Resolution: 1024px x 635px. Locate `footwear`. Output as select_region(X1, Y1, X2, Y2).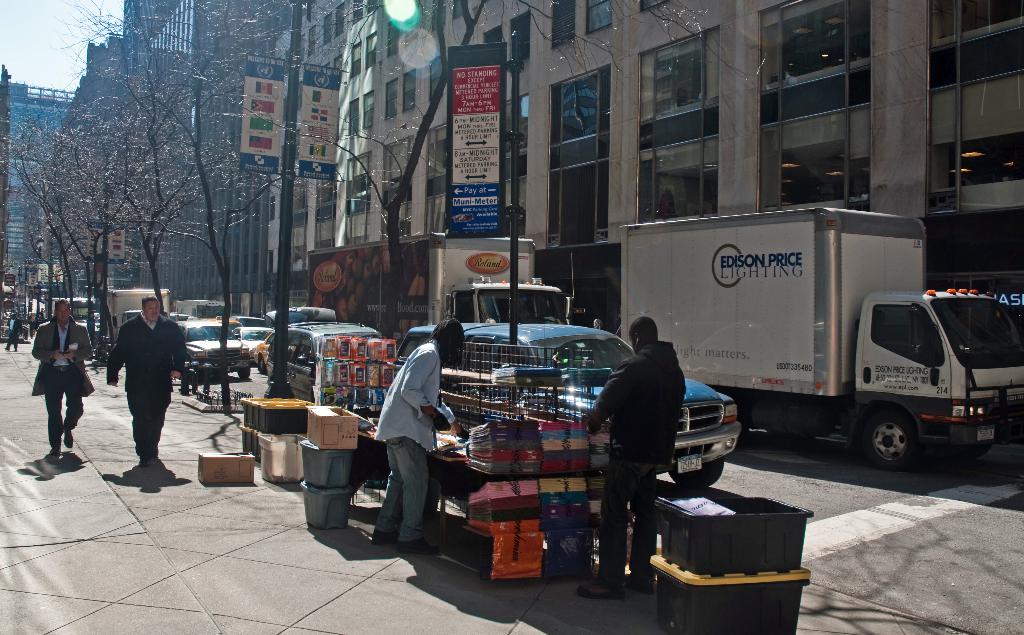
select_region(393, 537, 443, 558).
